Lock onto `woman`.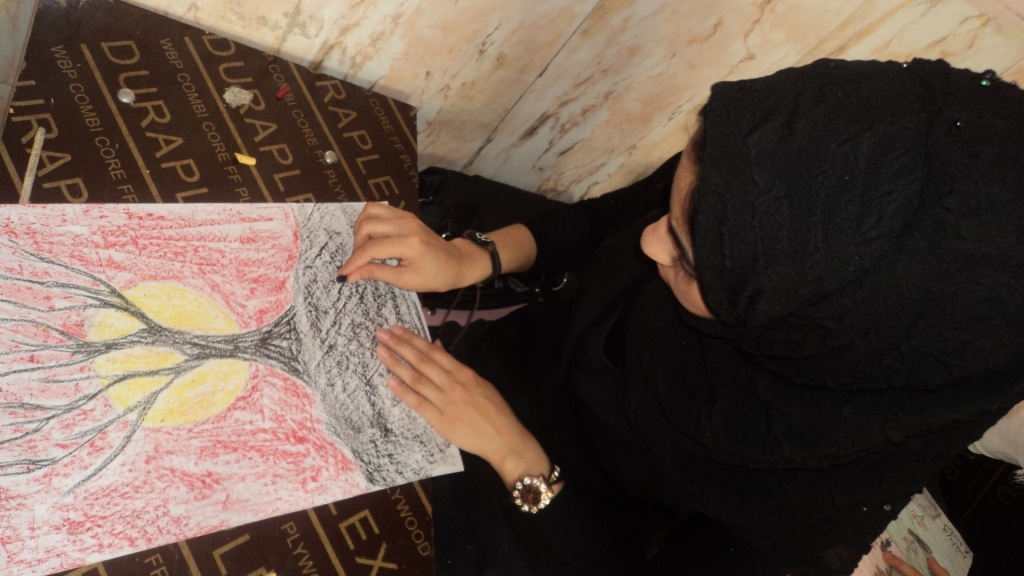
Locked: pyautogui.locateOnScreen(371, 18, 992, 565).
